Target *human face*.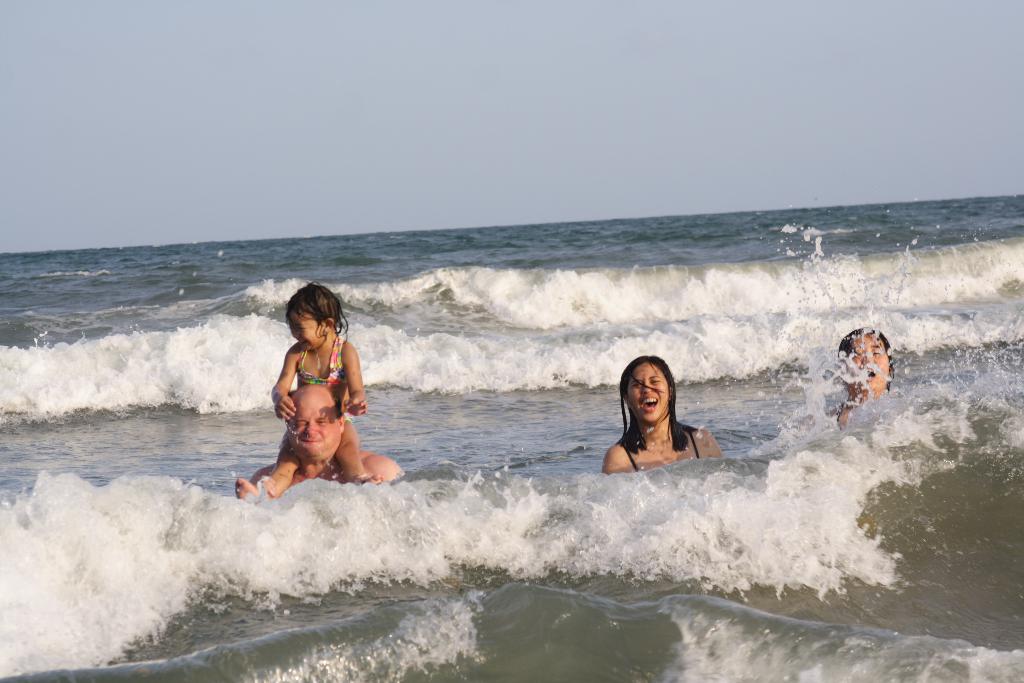
Target region: {"left": 849, "top": 336, "right": 888, "bottom": 391}.
